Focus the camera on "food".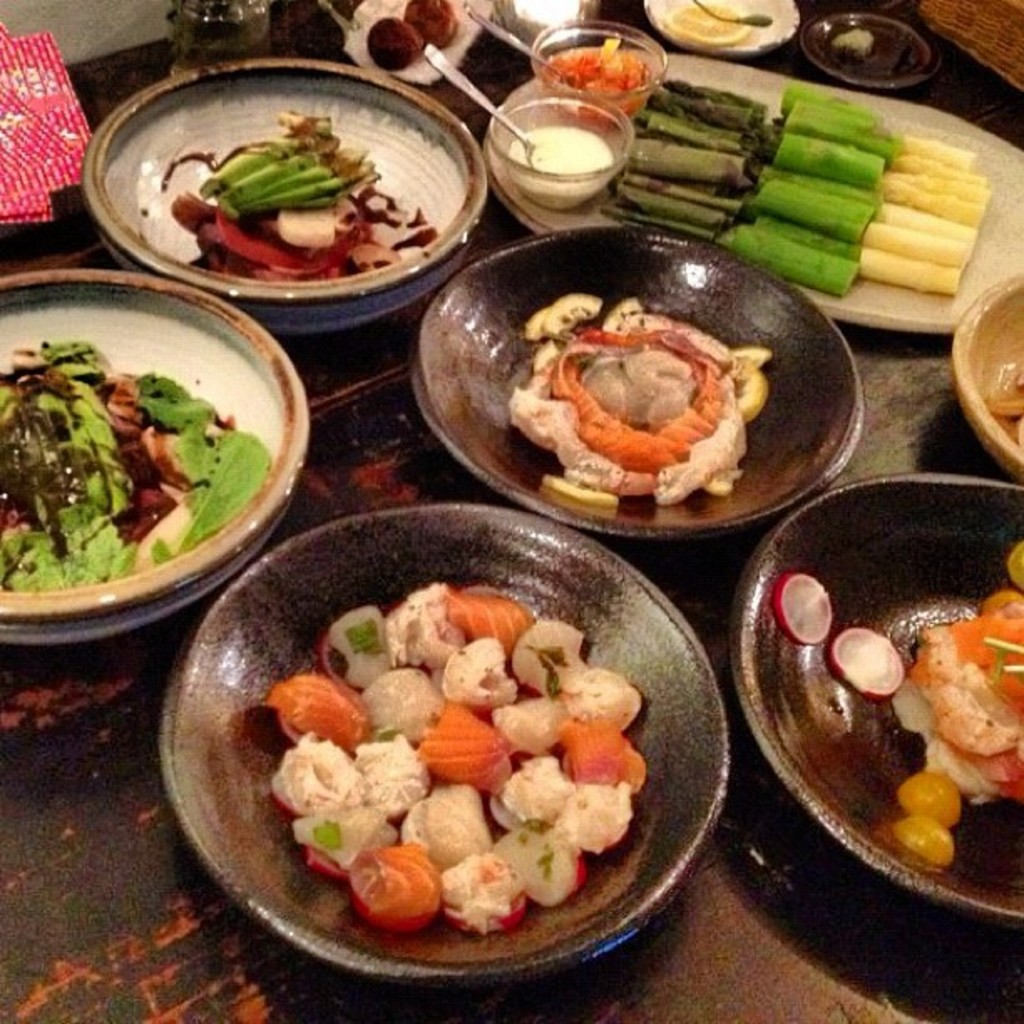
Focus region: (768, 569, 835, 649).
